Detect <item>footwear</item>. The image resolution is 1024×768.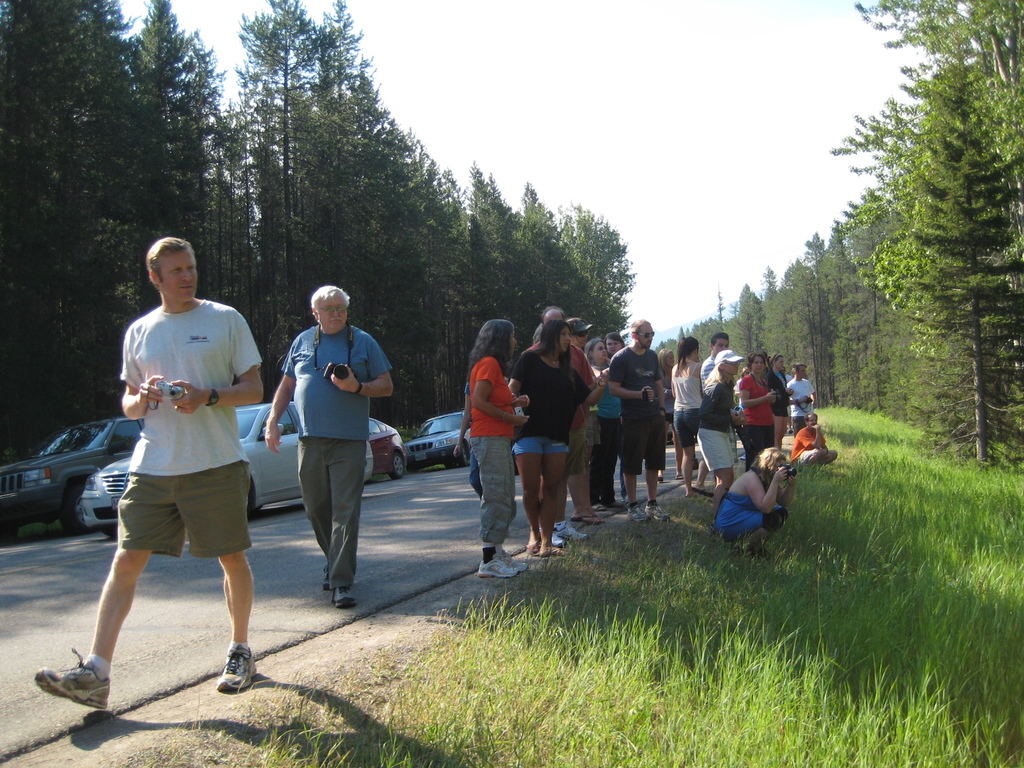
545, 532, 568, 545.
